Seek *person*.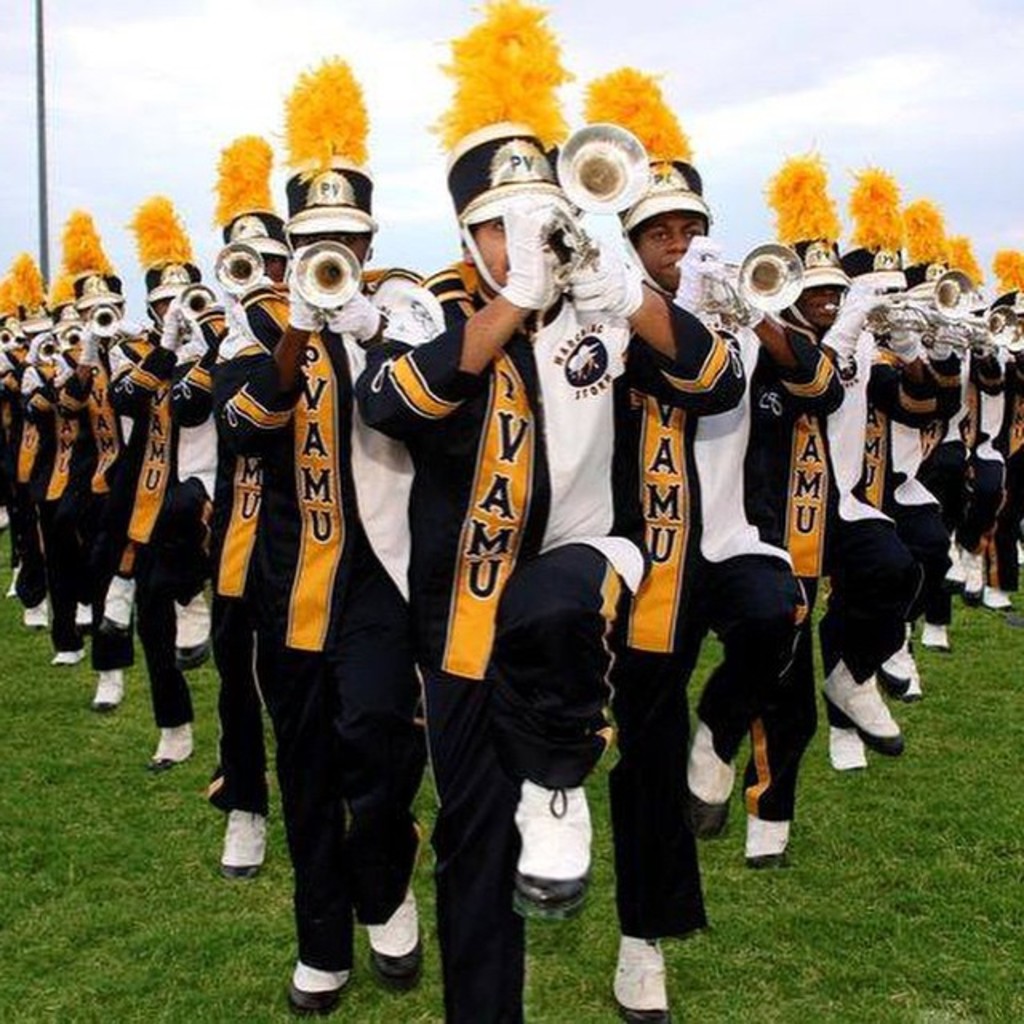
[210, 48, 426, 1008].
